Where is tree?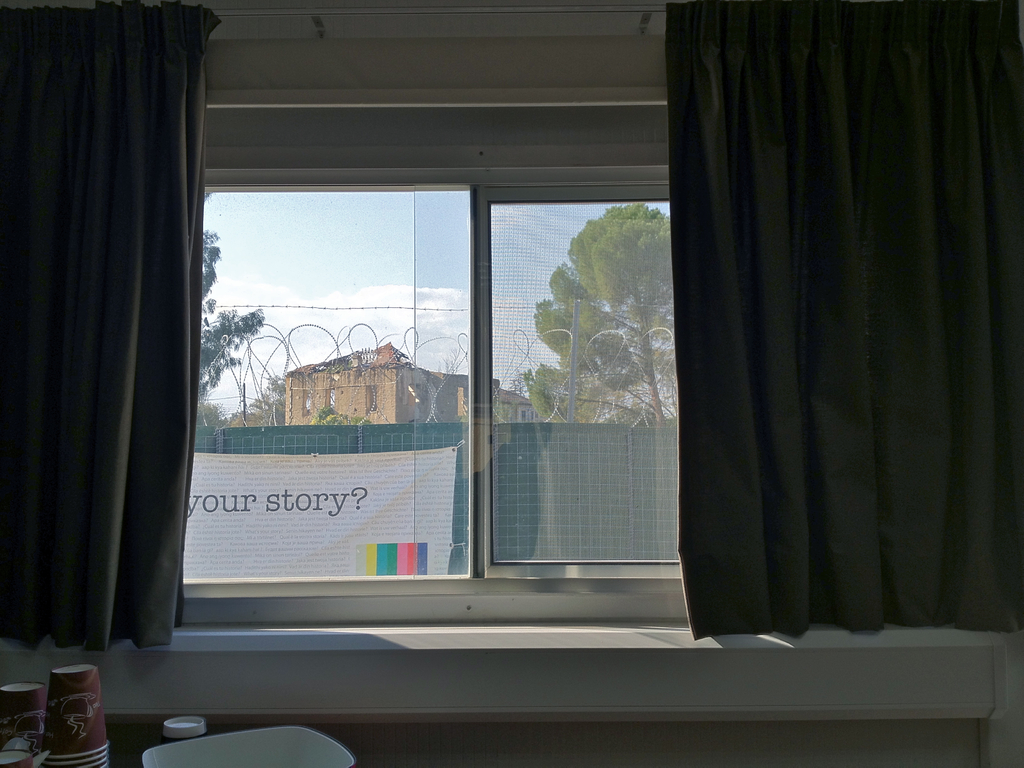
[302,396,370,431].
